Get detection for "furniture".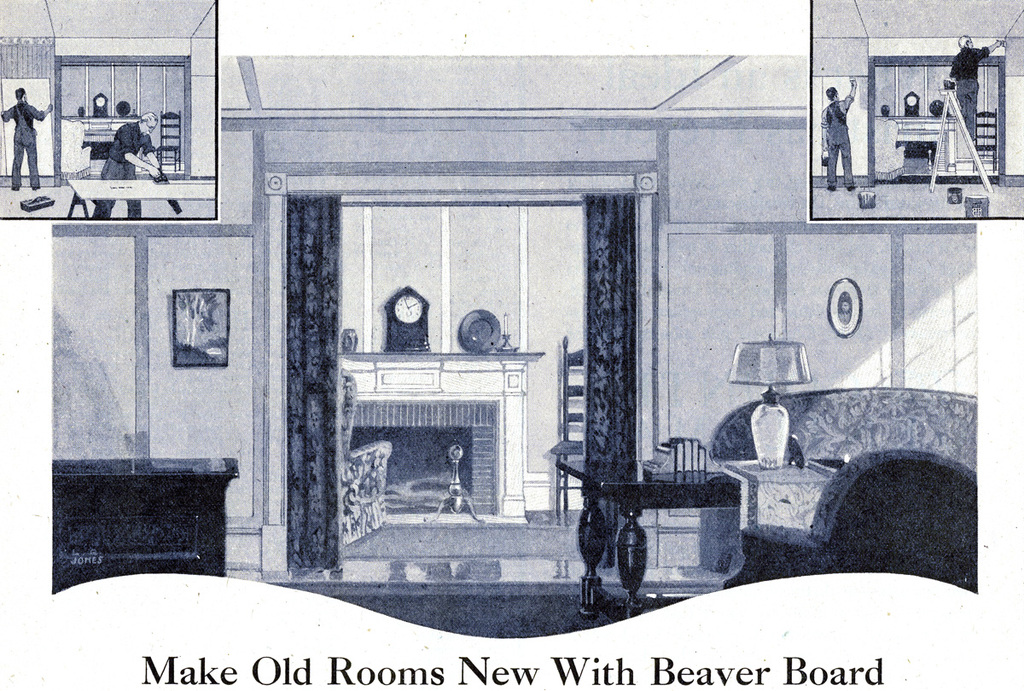
Detection: BBox(721, 454, 844, 532).
